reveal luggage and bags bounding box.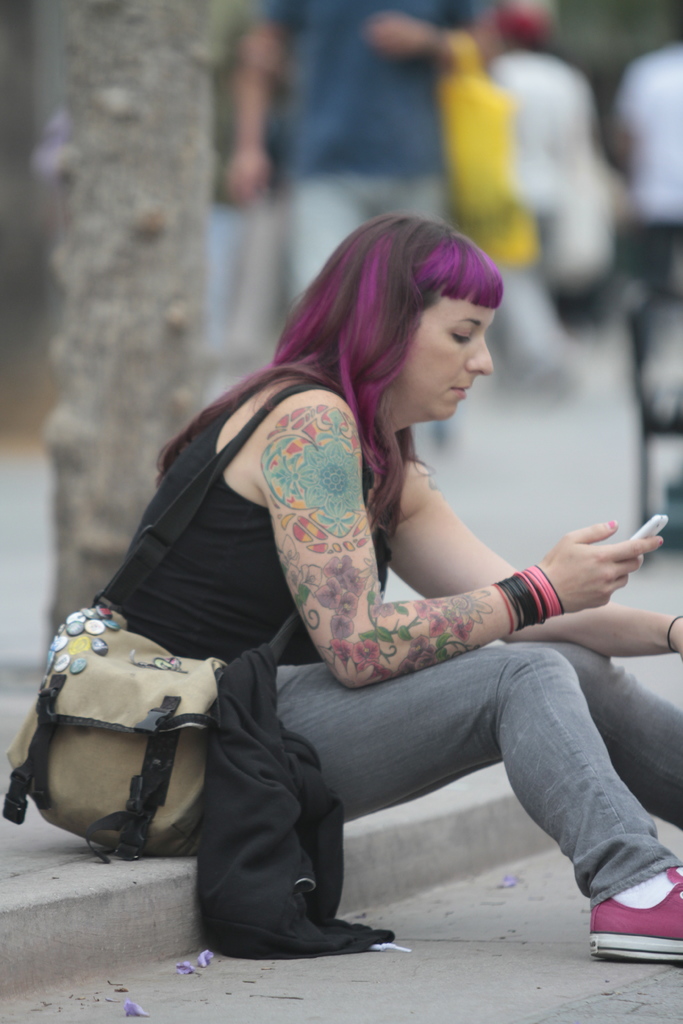
Revealed: {"x1": 2, "y1": 371, "x2": 347, "y2": 858}.
